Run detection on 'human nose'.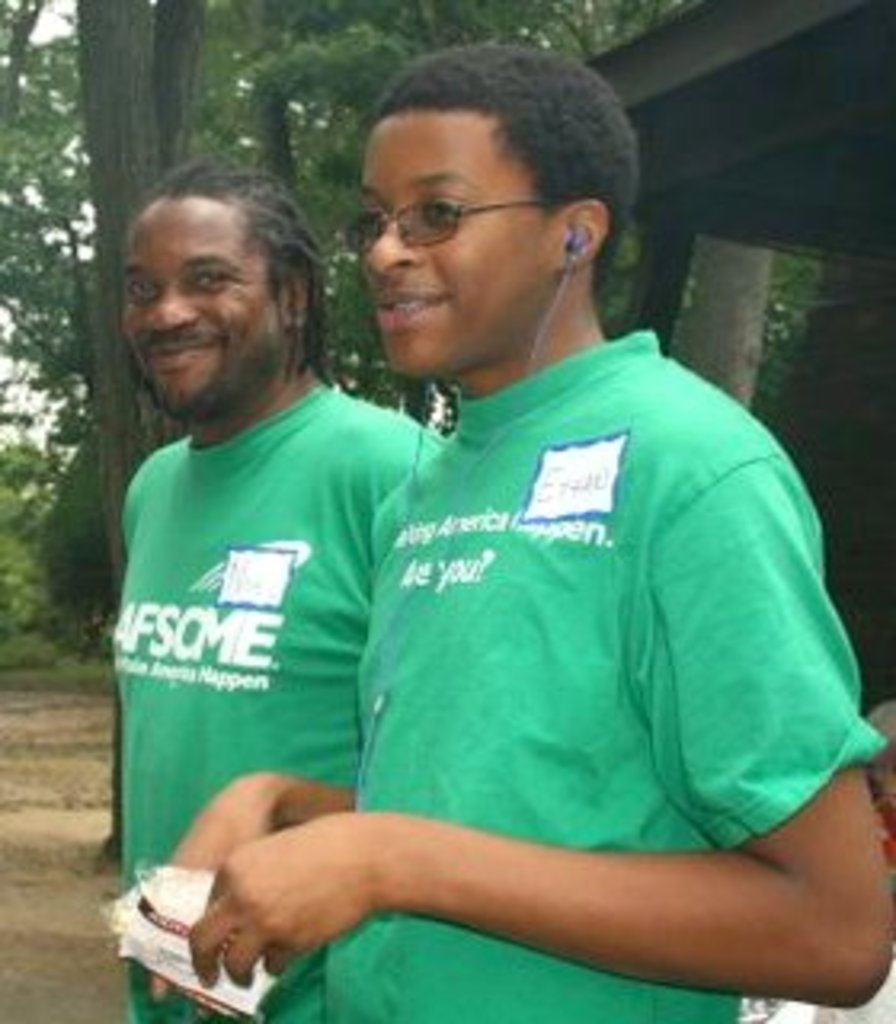
Result: bbox=[138, 282, 198, 330].
